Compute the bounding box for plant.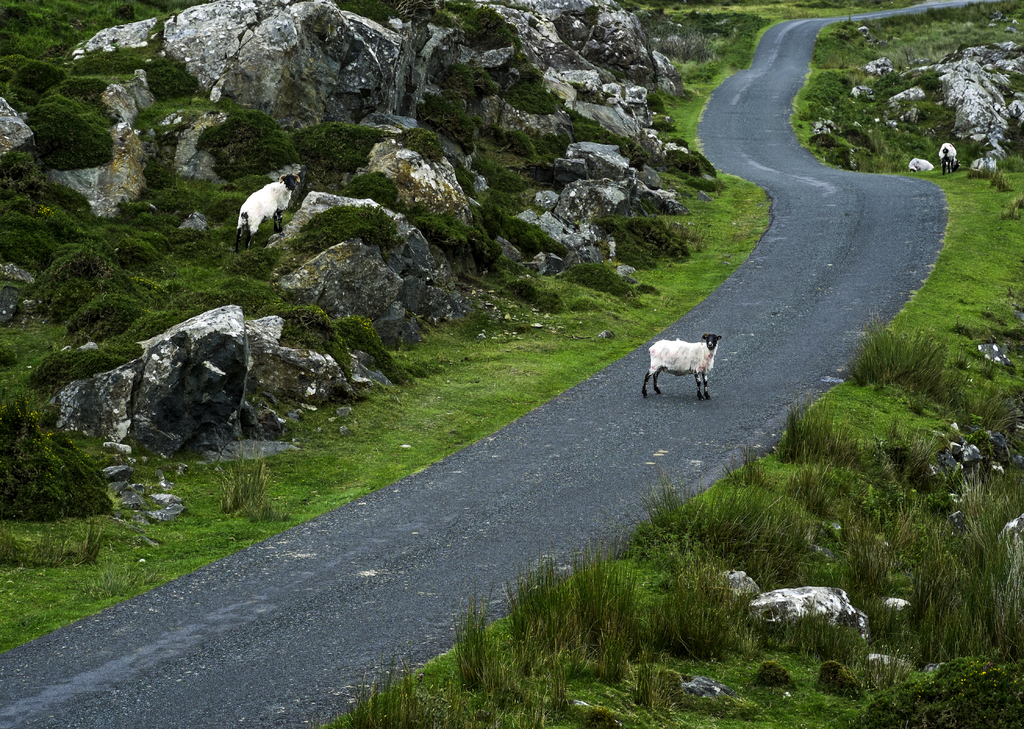
{"left": 216, "top": 455, "right": 282, "bottom": 516}.
